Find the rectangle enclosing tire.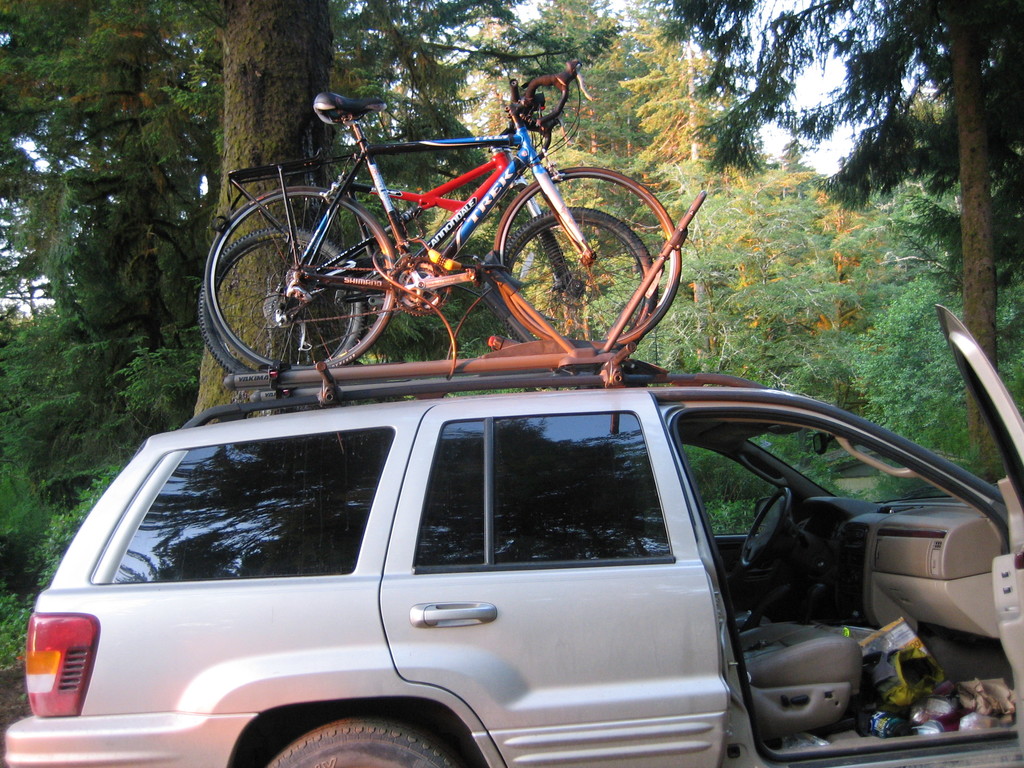
{"x1": 269, "y1": 720, "x2": 455, "y2": 767}.
